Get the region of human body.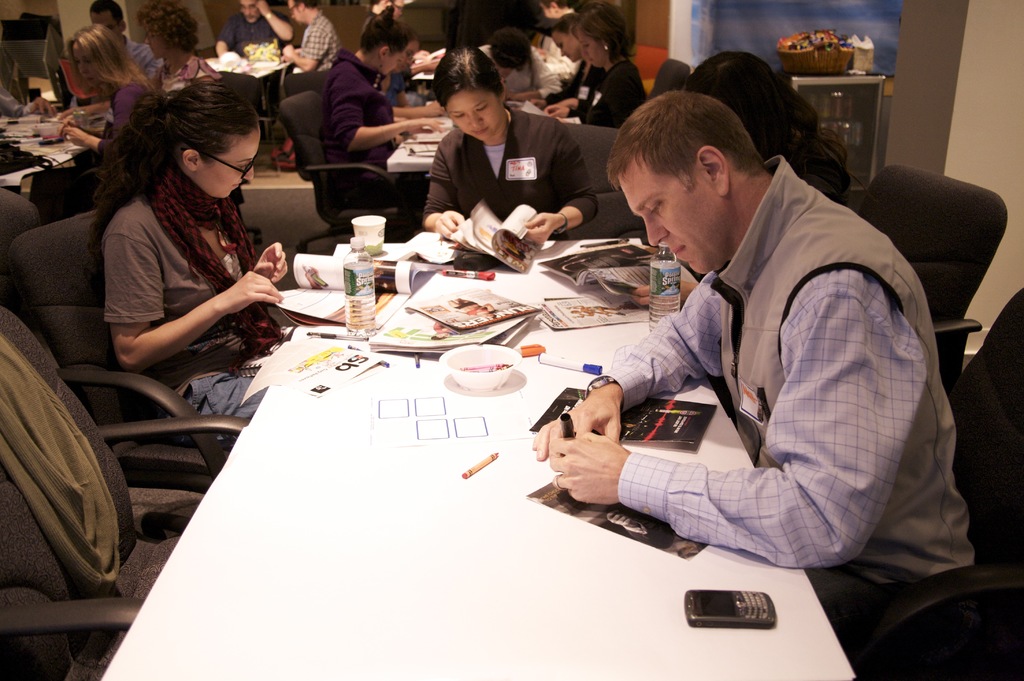
locate(100, 82, 290, 416).
